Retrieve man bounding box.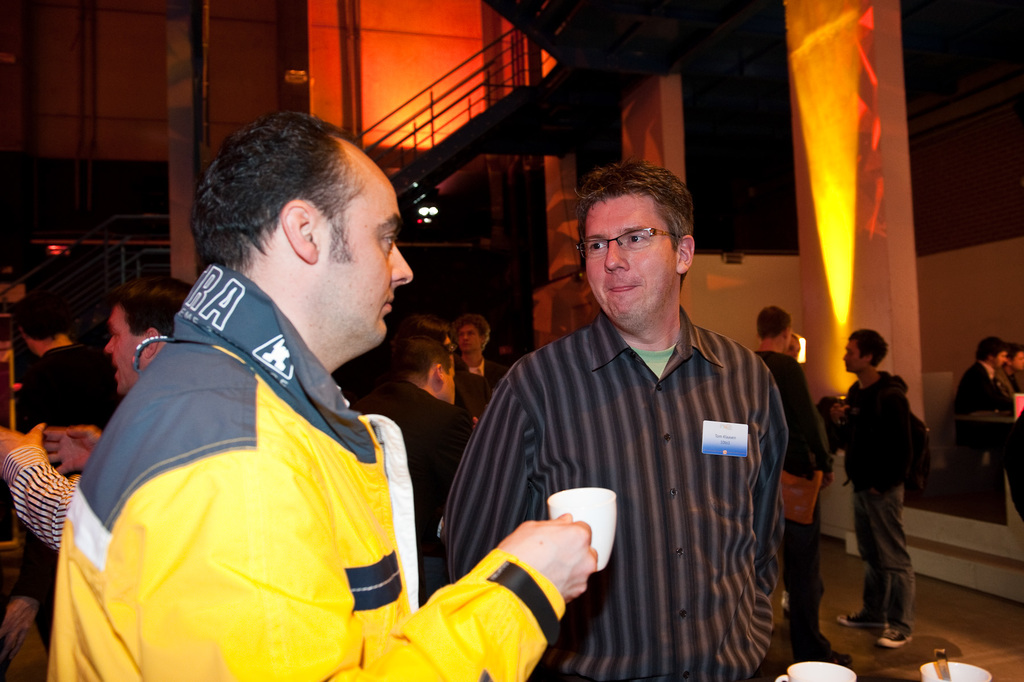
Bounding box: <region>356, 319, 497, 594</region>.
